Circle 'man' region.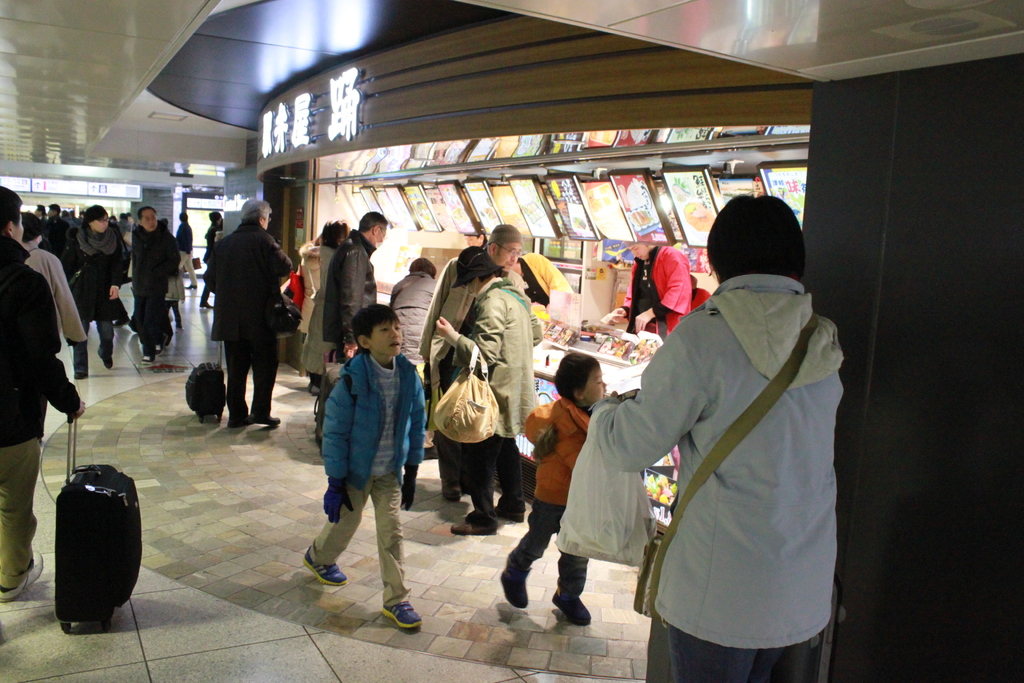
Region: detection(45, 202, 65, 270).
